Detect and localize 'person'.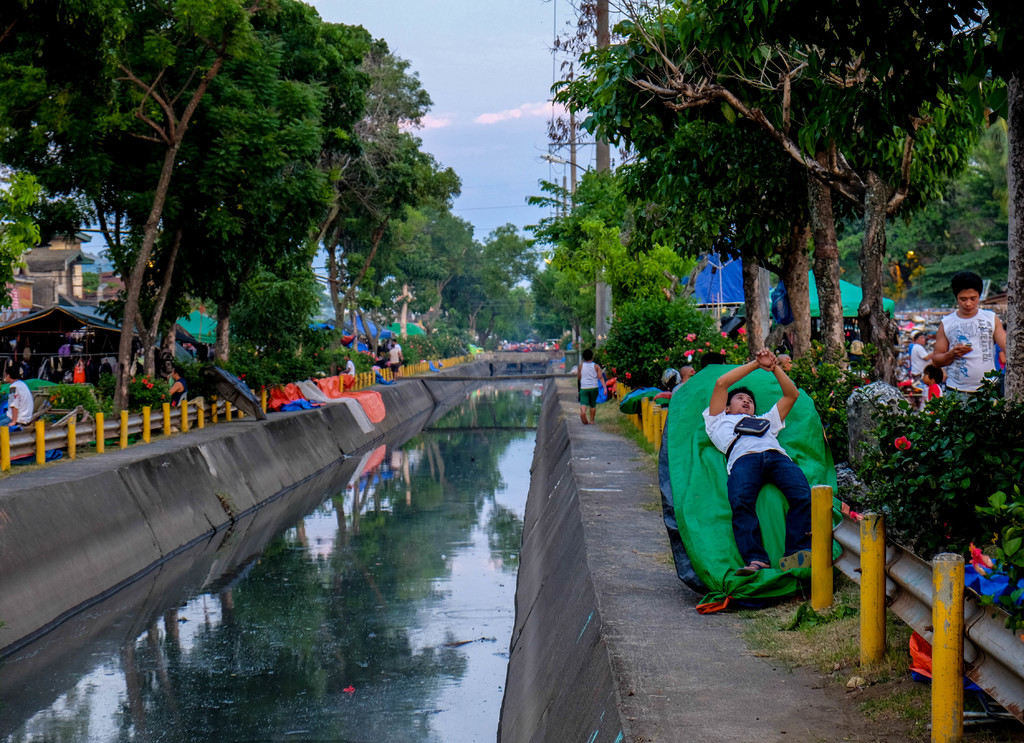
Localized at region(907, 327, 940, 386).
